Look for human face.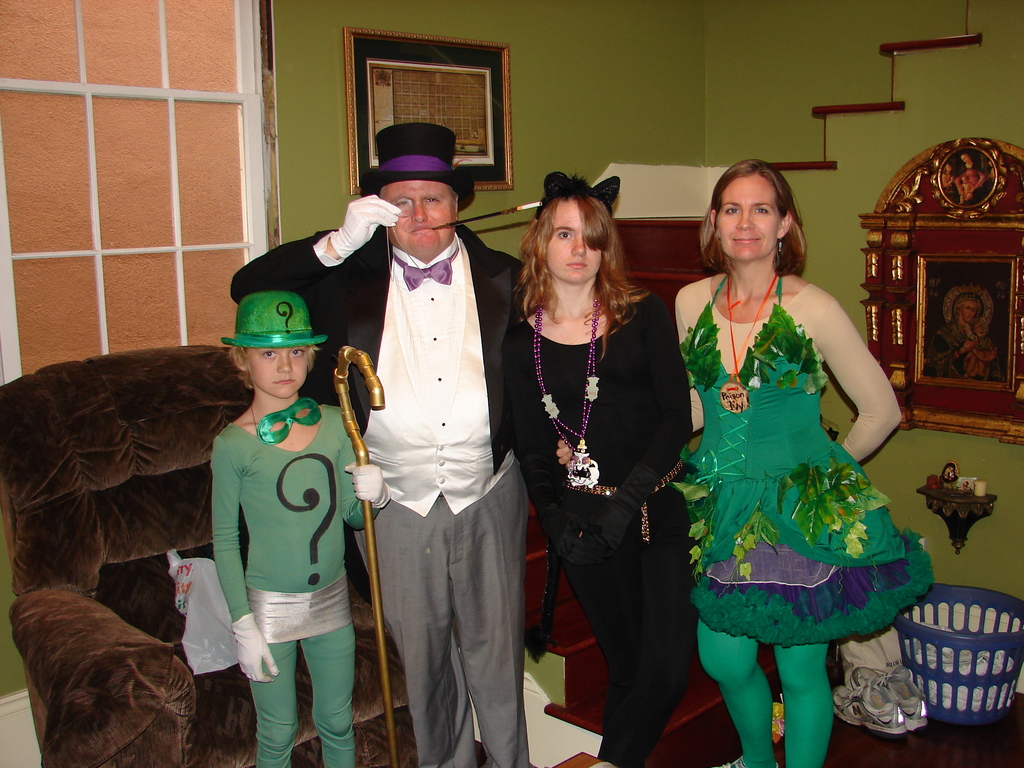
Found: 947,164,952,170.
